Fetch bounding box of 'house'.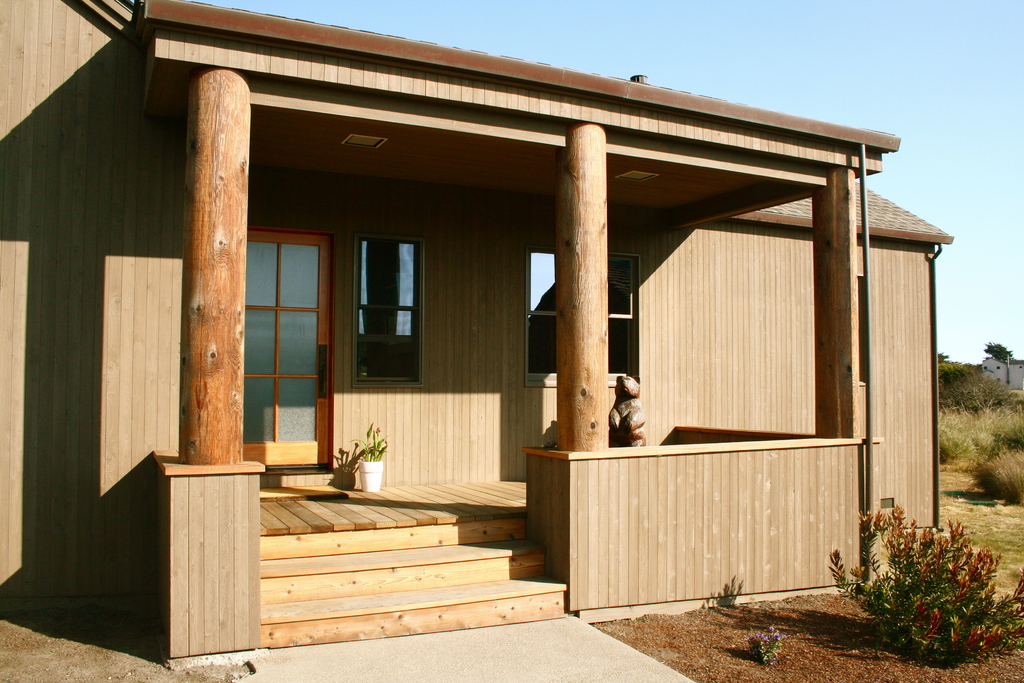
Bbox: l=975, t=352, r=1023, b=397.
